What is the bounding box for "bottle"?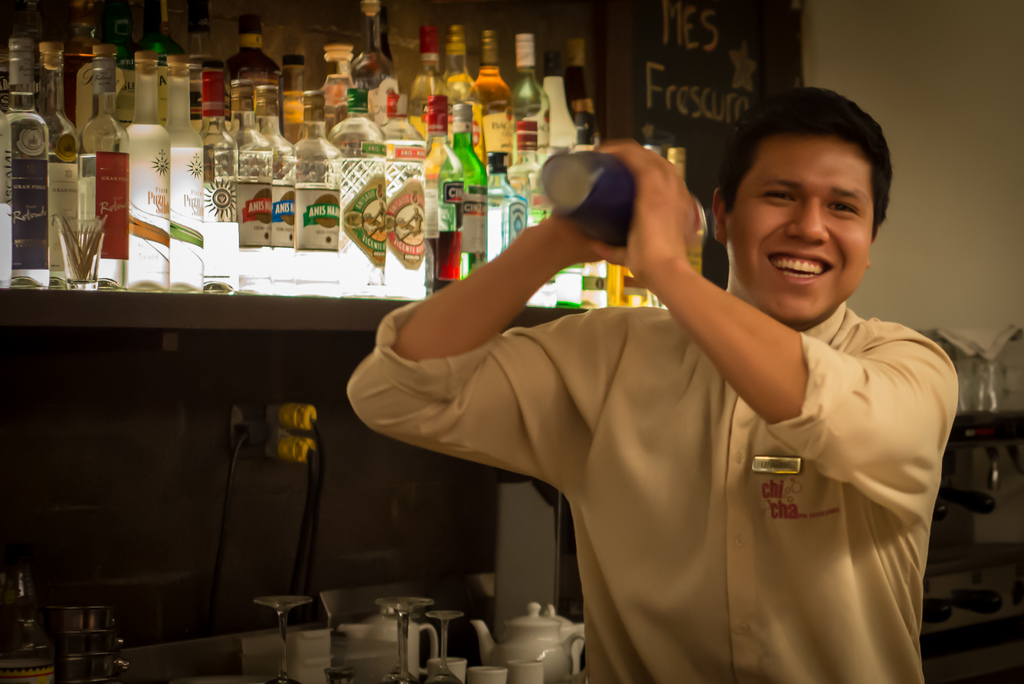
crop(483, 154, 530, 265).
